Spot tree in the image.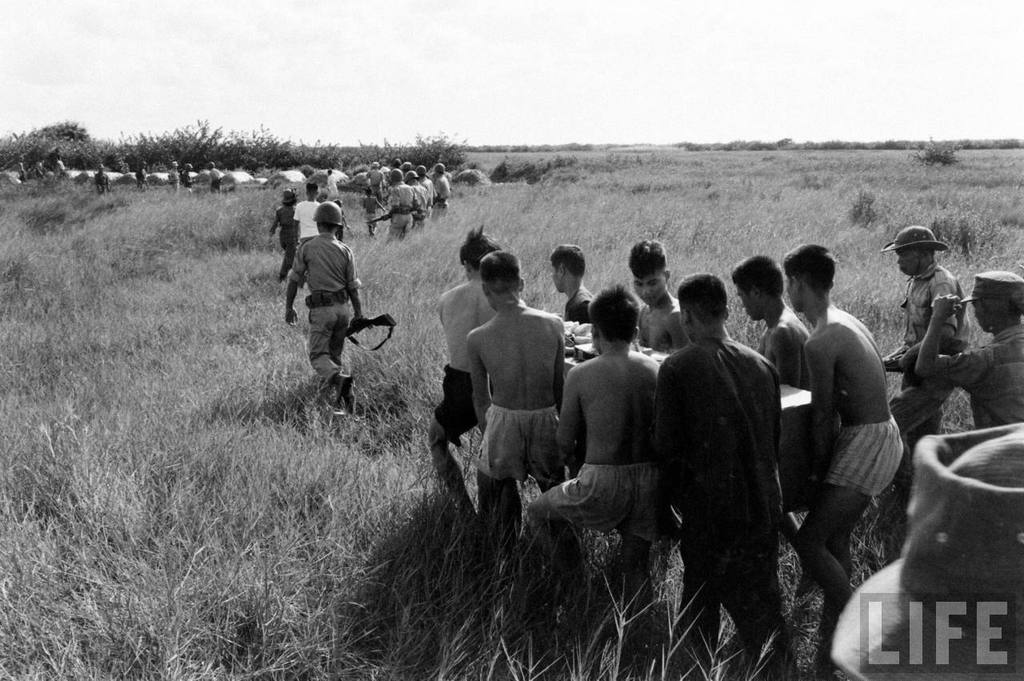
tree found at (left=26, top=119, right=95, bottom=142).
